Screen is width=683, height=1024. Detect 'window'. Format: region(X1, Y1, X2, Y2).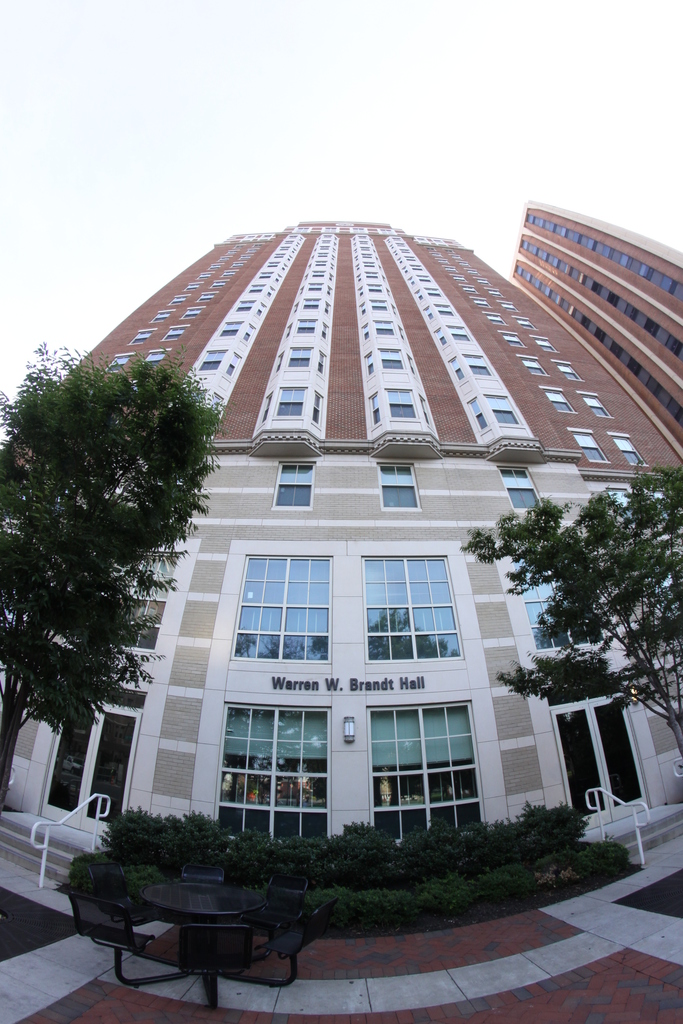
region(450, 323, 471, 346).
